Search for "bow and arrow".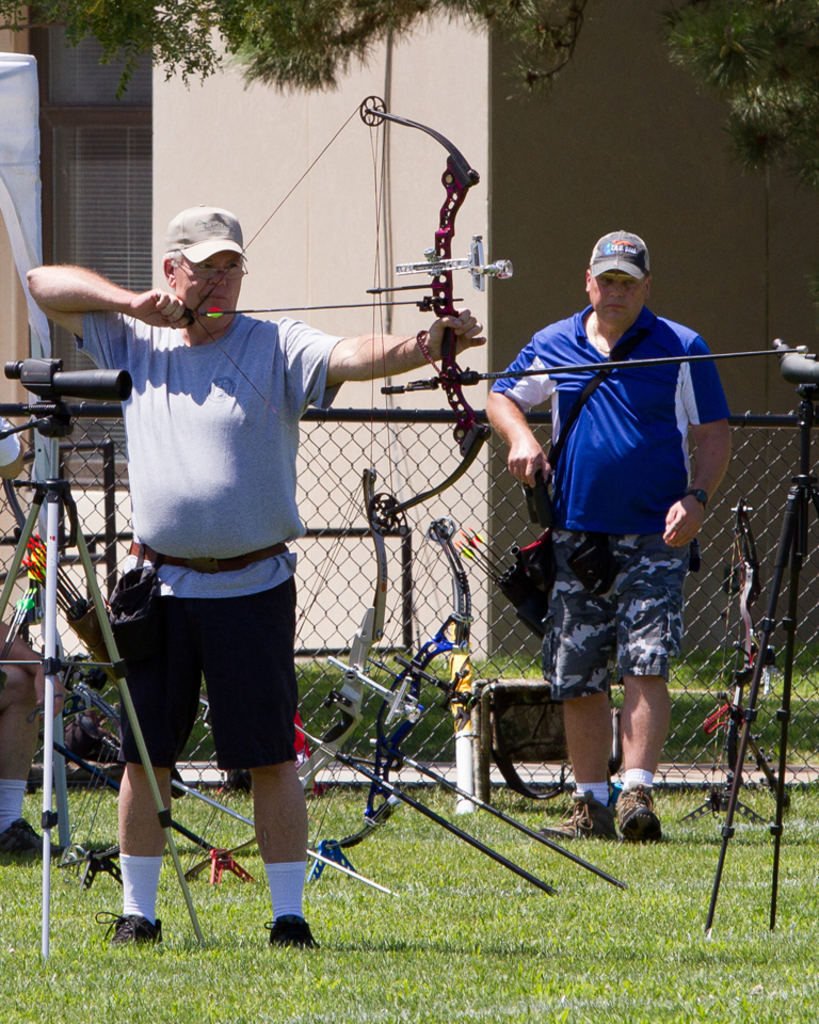
Found at <box>183,95,813,534</box>.
